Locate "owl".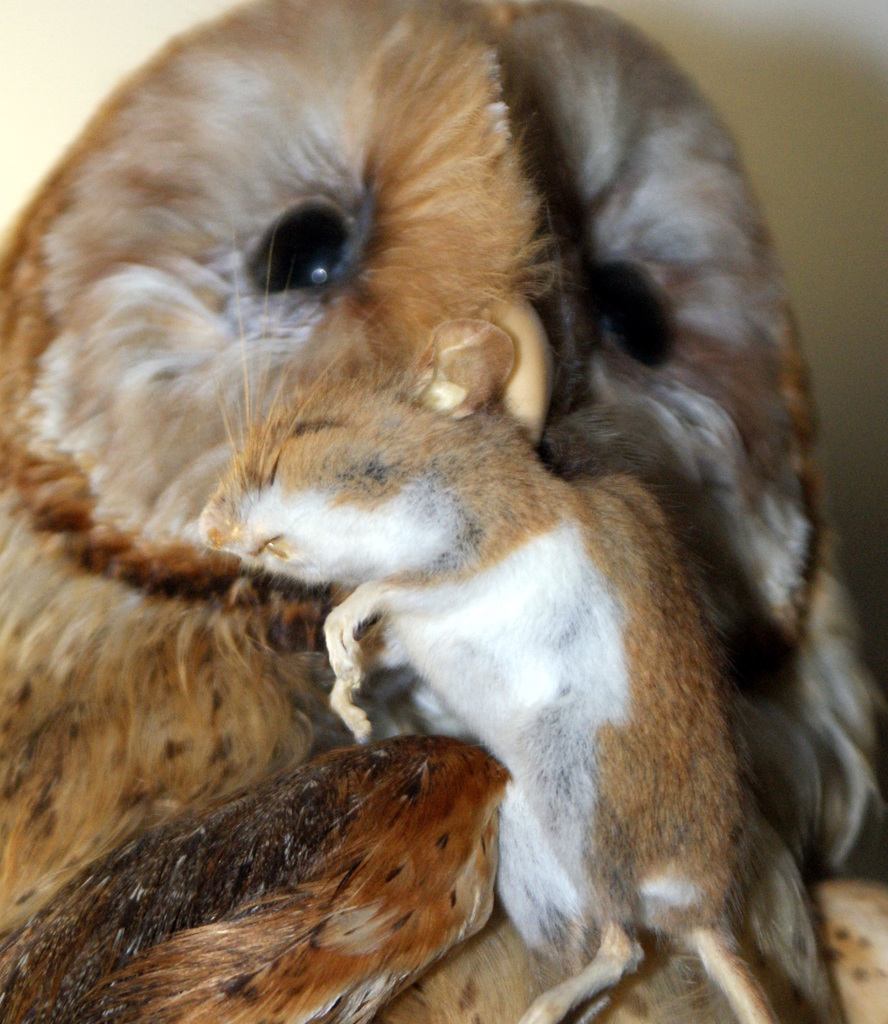
Bounding box: locate(0, 0, 872, 1023).
